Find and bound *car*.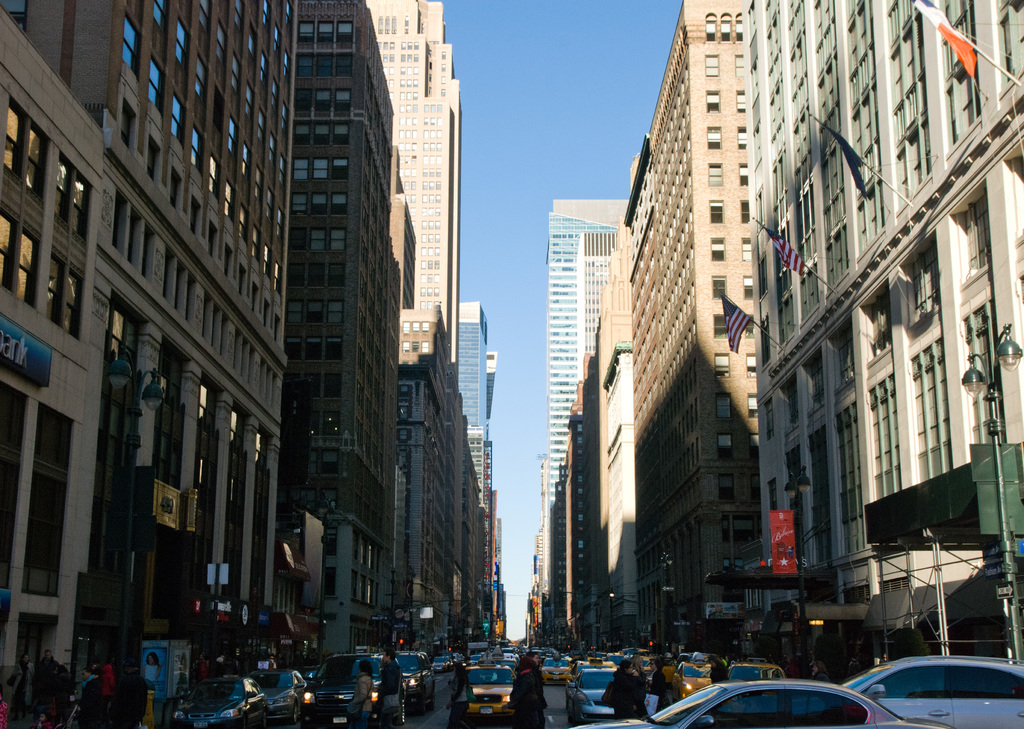
Bound: <bbox>727, 660, 788, 690</bbox>.
